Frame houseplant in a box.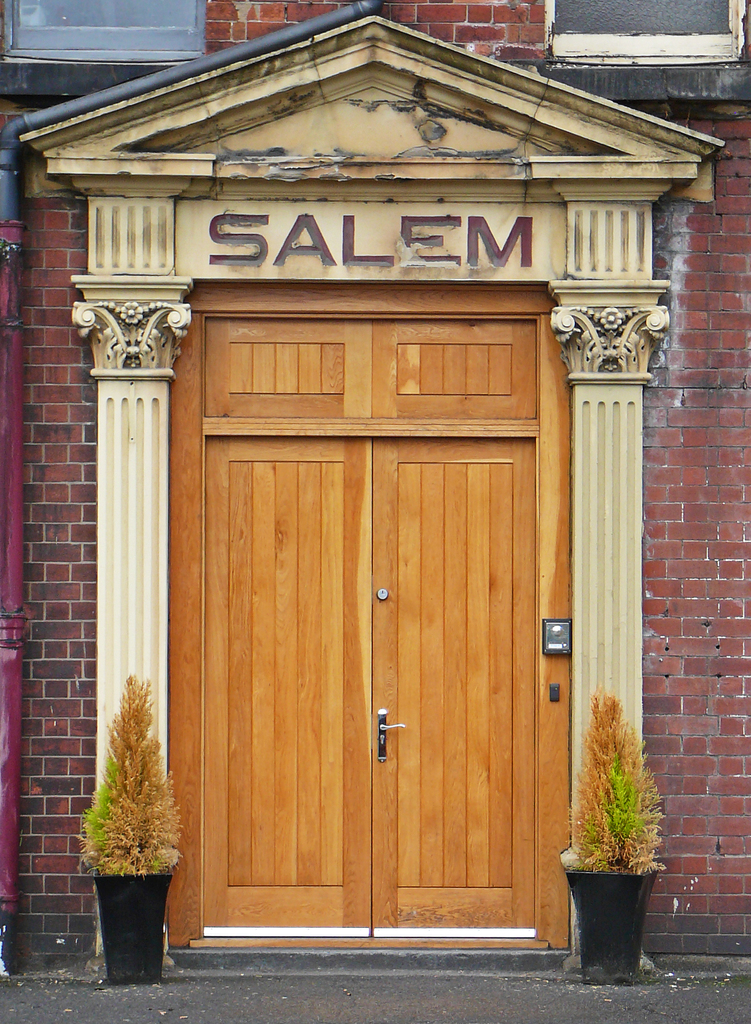
Rect(70, 670, 184, 987).
